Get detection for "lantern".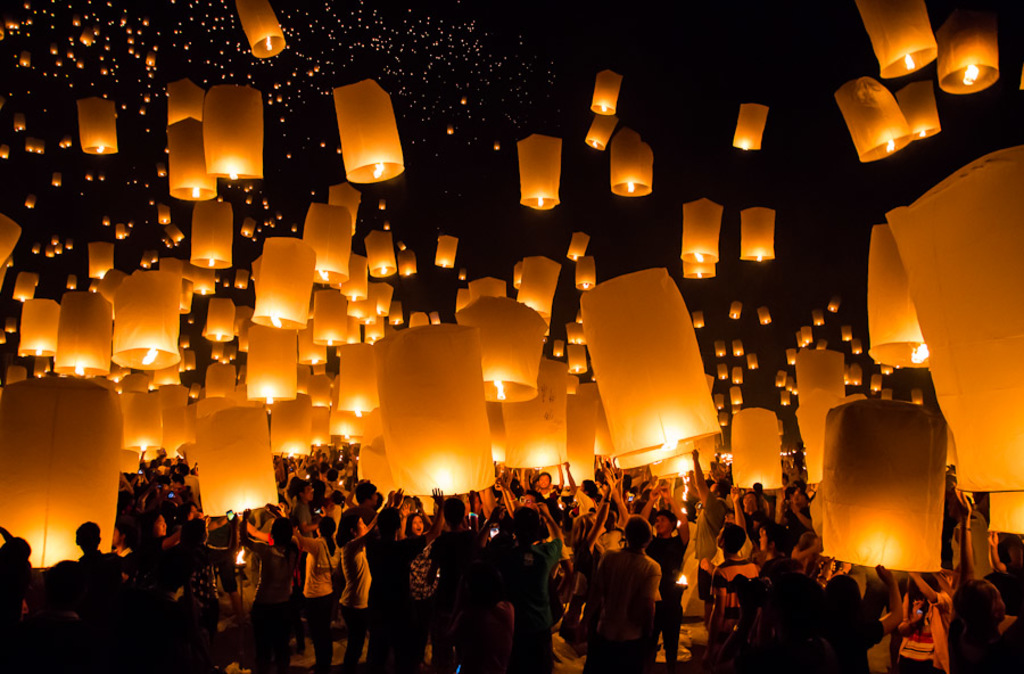
Detection: (864,3,934,77).
